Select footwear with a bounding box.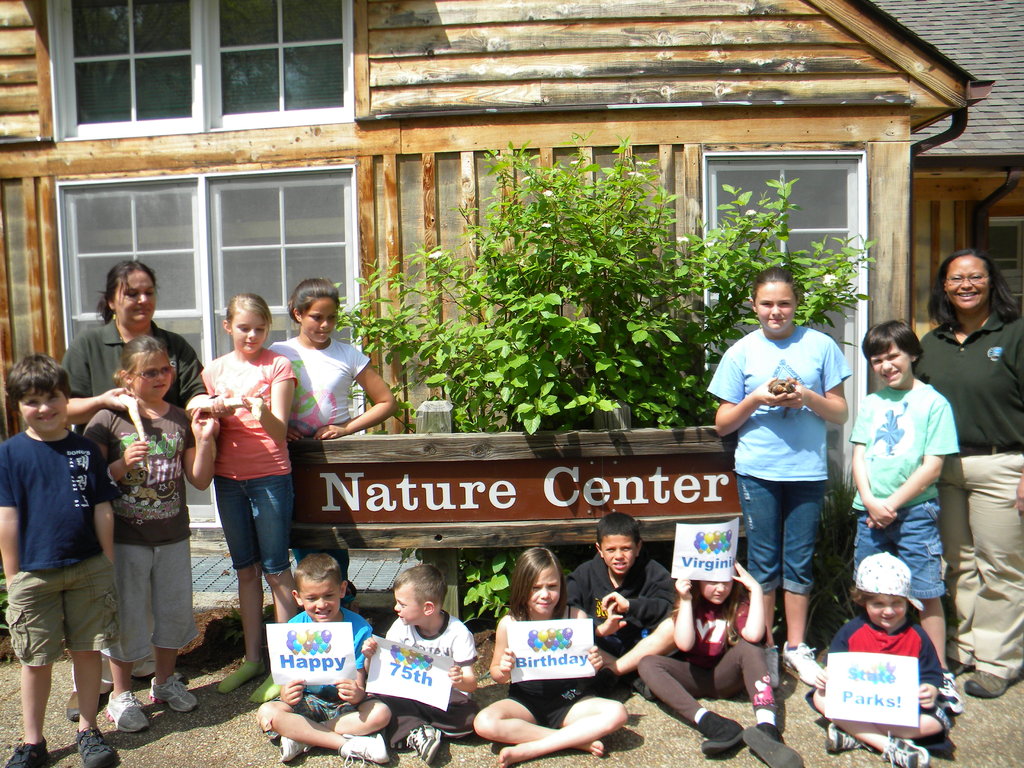
[738,717,803,767].
